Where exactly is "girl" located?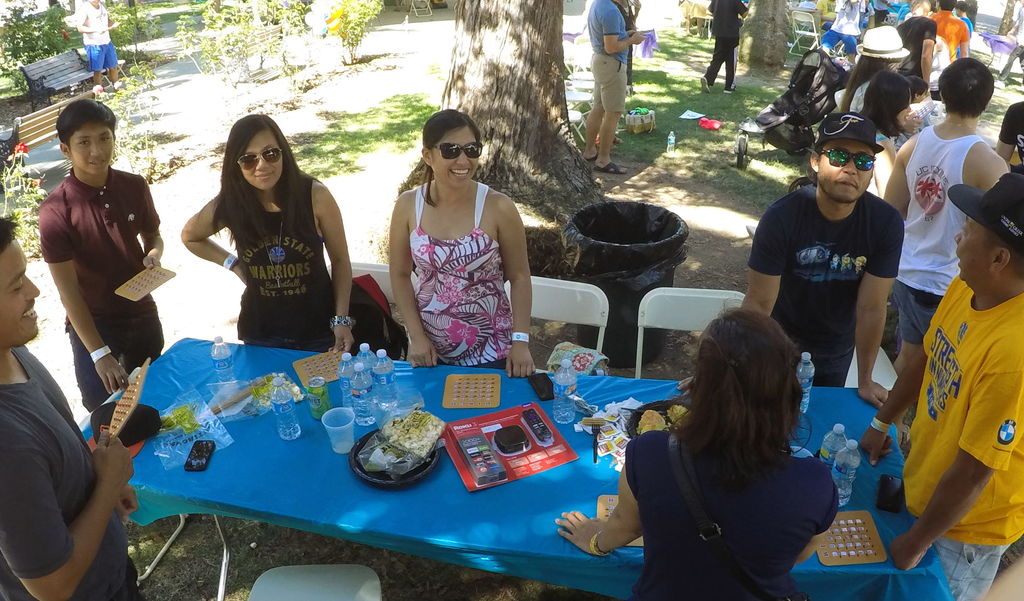
Its bounding box is select_region(183, 114, 350, 348).
